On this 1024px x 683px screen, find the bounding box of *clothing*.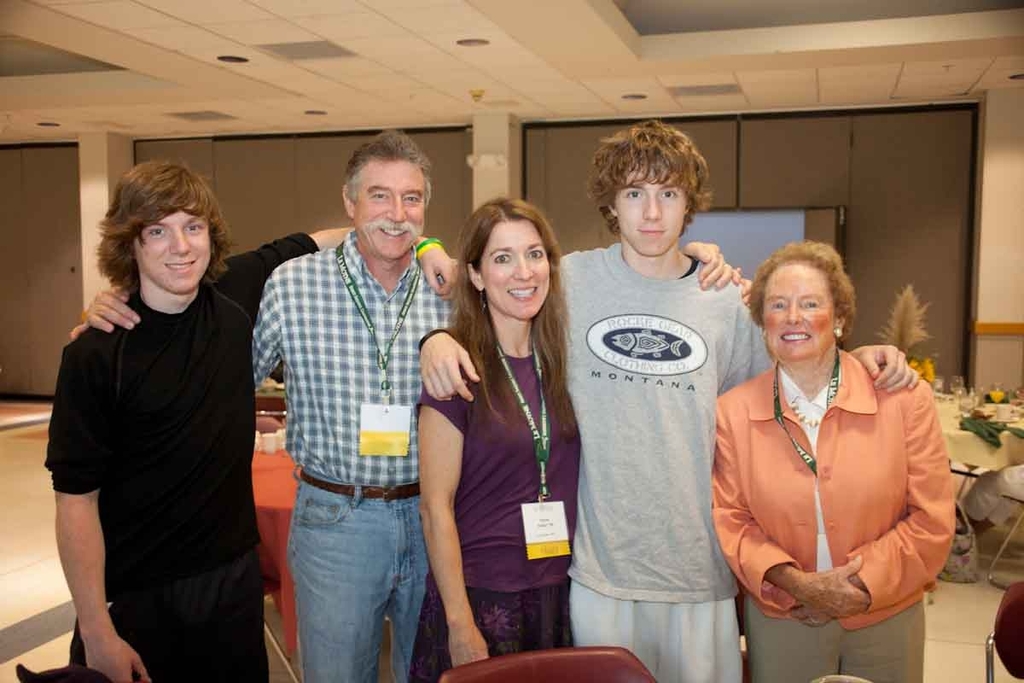
Bounding box: 252 237 471 682.
